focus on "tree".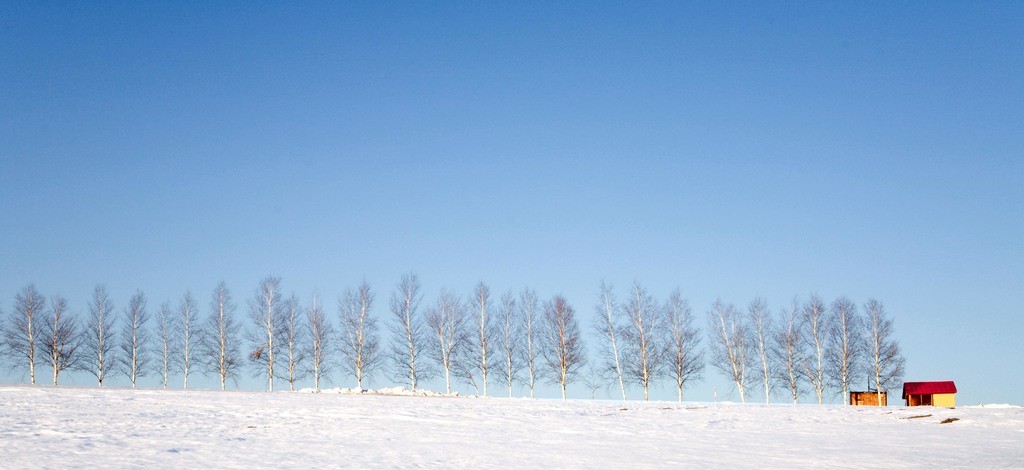
Focused at 173, 289, 205, 380.
